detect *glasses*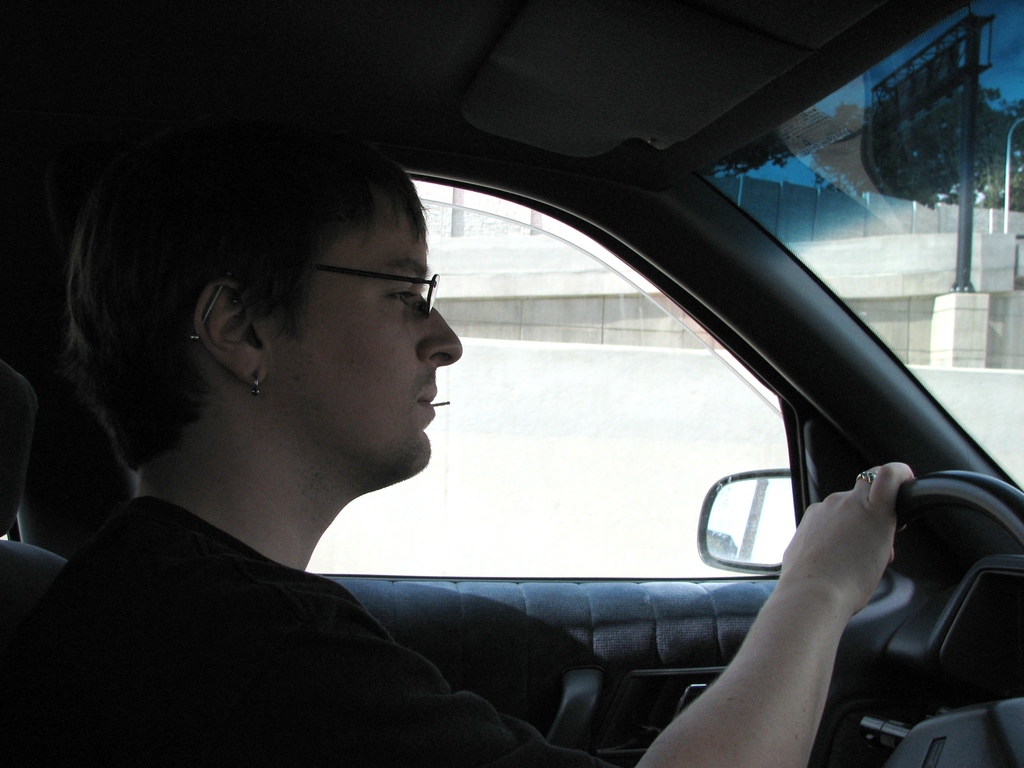
crop(308, 262, 442, 318)
